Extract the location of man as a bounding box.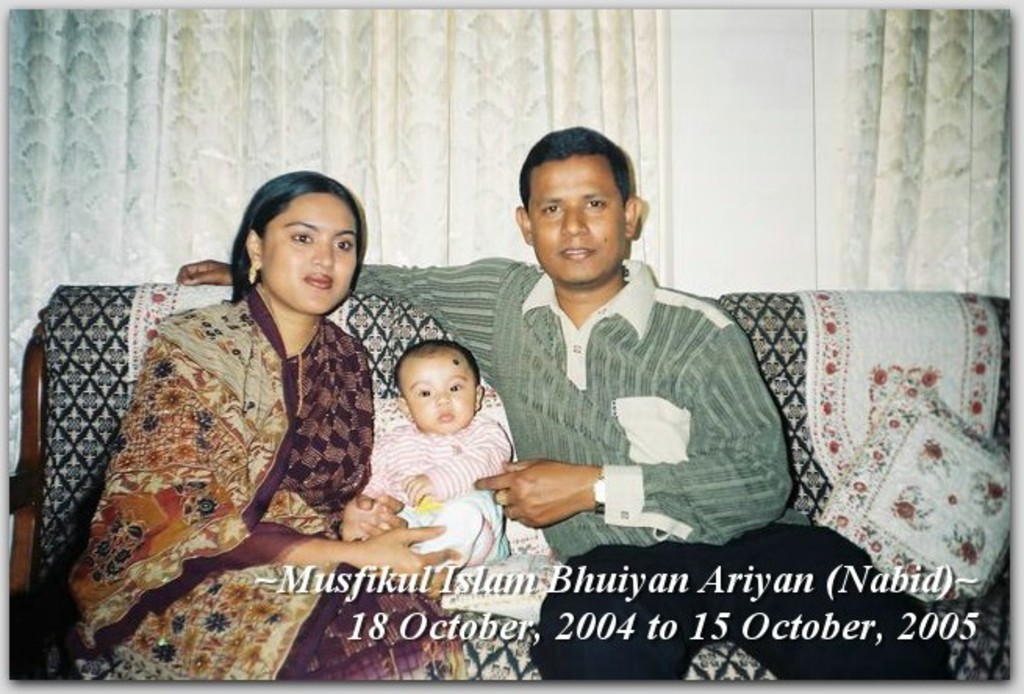
locate(181, 123, 979, 692).
